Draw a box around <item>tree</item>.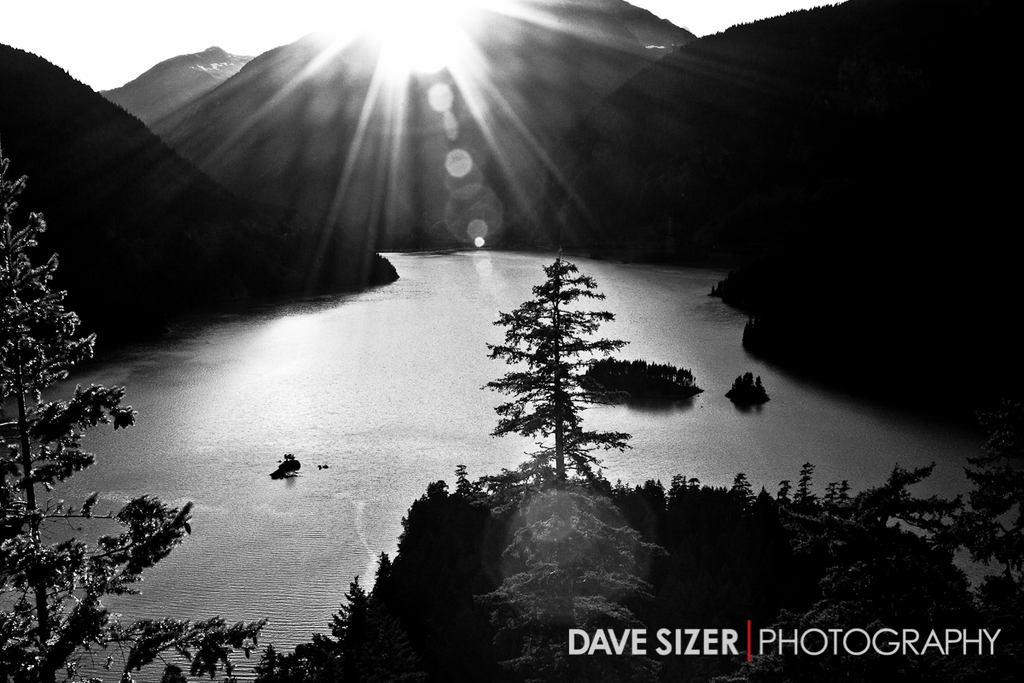
l=482, t=249, r=634, b=502.
